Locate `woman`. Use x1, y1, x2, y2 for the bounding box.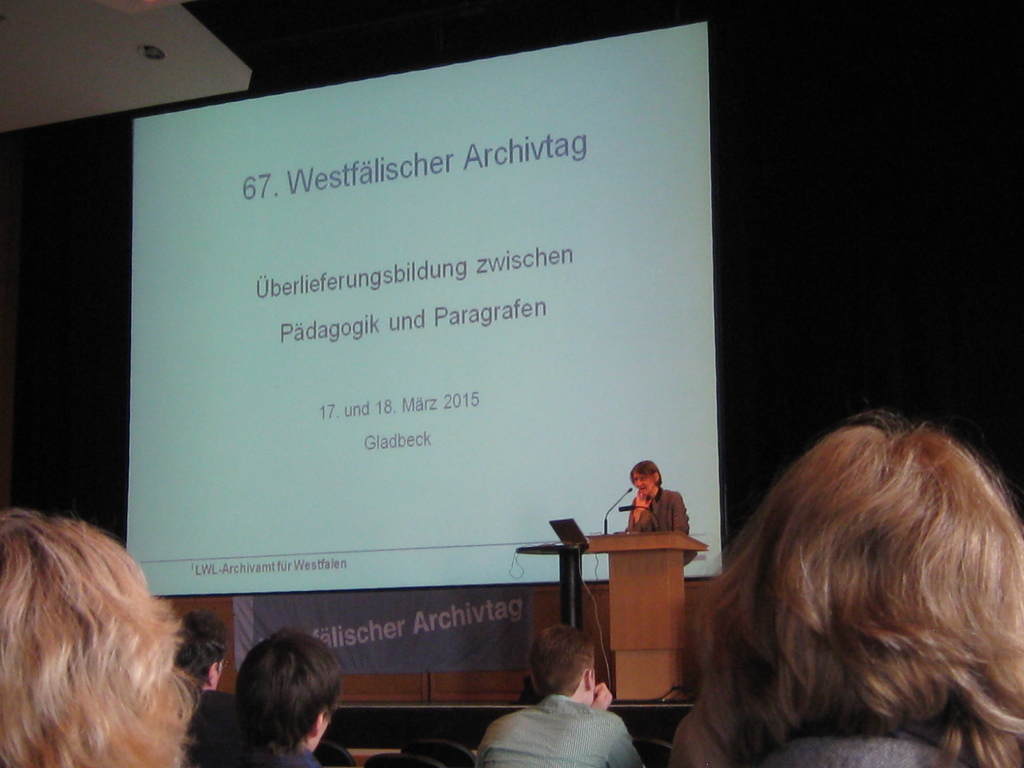
0, 508, 195, 767.
